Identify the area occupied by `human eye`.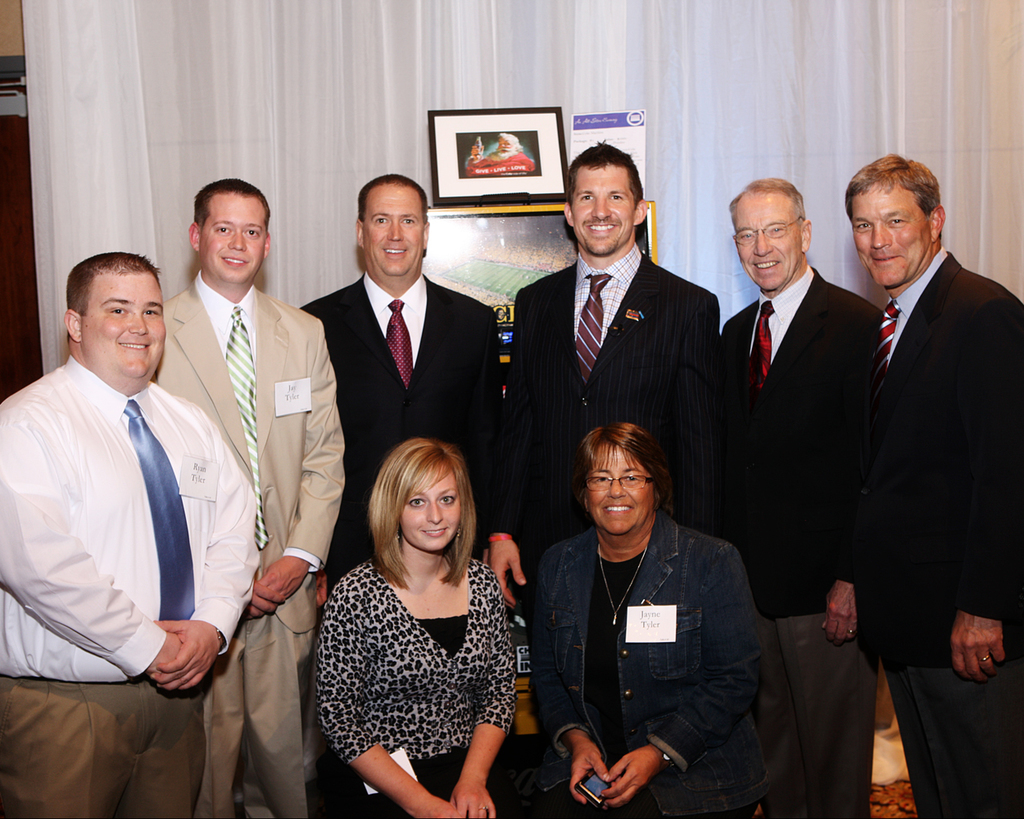
Area: <region>211, 222, 234, 238</region>.
